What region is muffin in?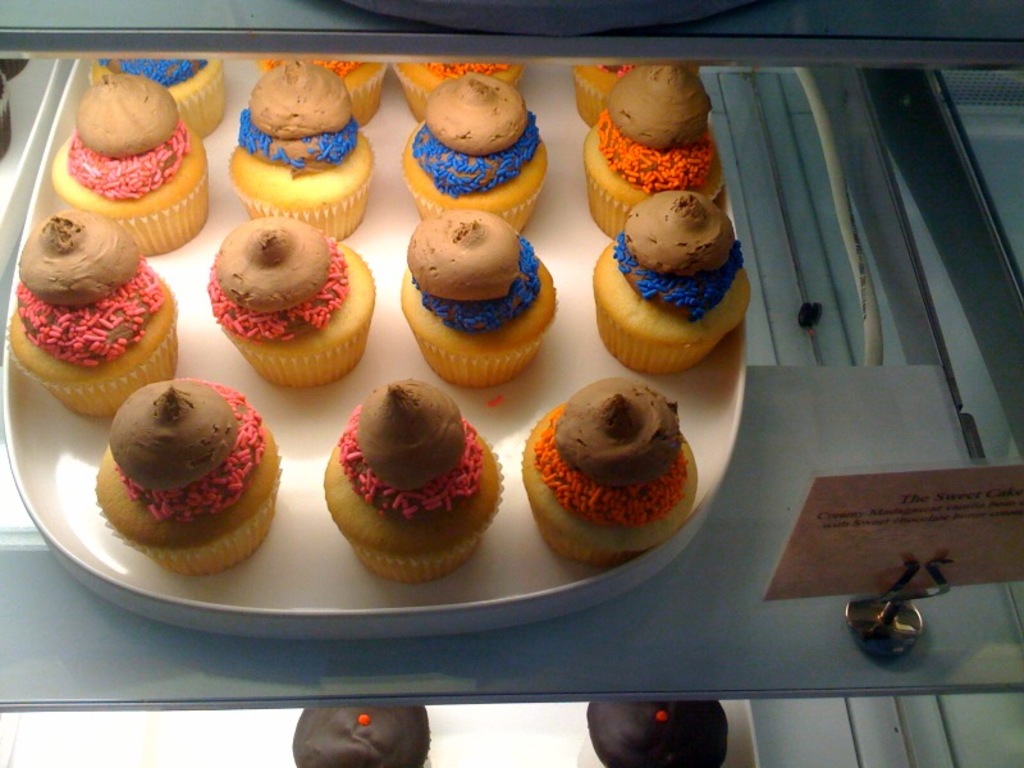
box=[220, 56, 378, 241].
